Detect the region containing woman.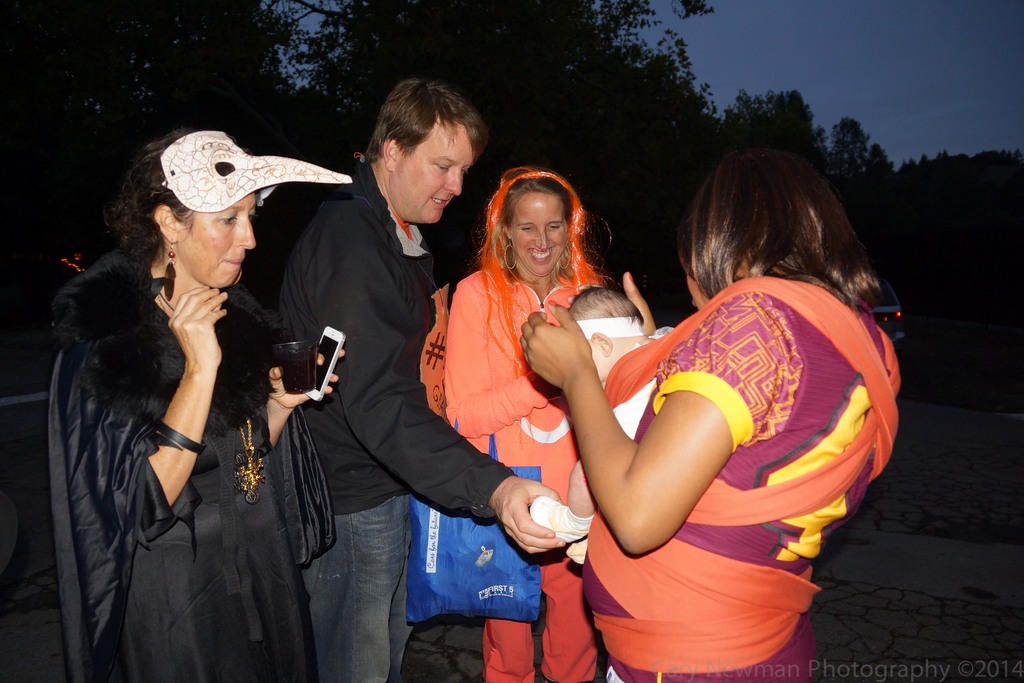
box=[514, 147, 909, 682].
